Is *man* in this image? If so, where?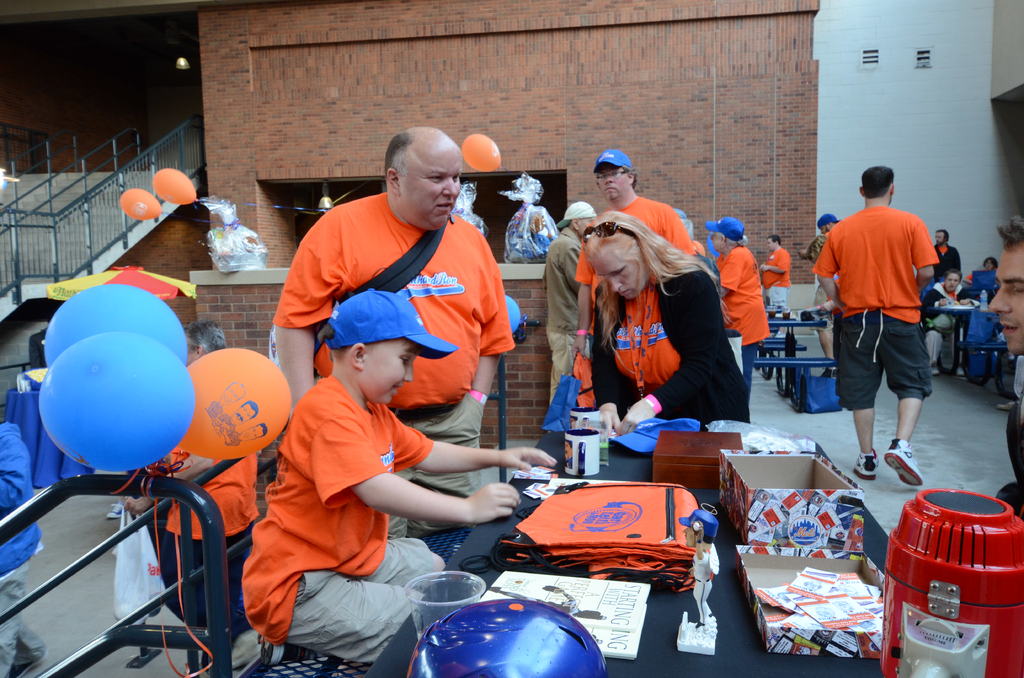
Yes, at box(820, 170, 948, 512).
